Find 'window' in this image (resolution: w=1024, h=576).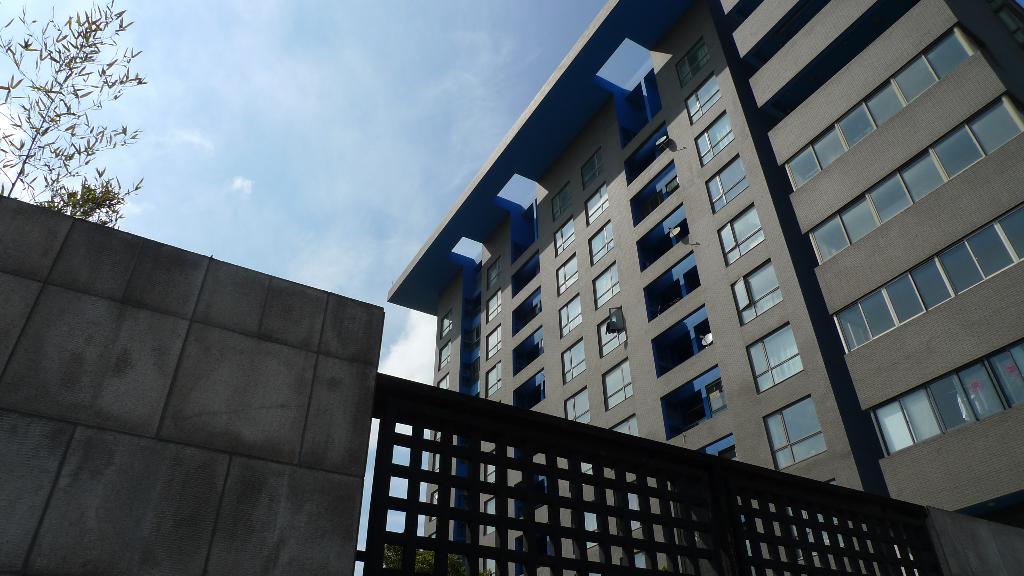
detection(707, 157, 749, 213).
